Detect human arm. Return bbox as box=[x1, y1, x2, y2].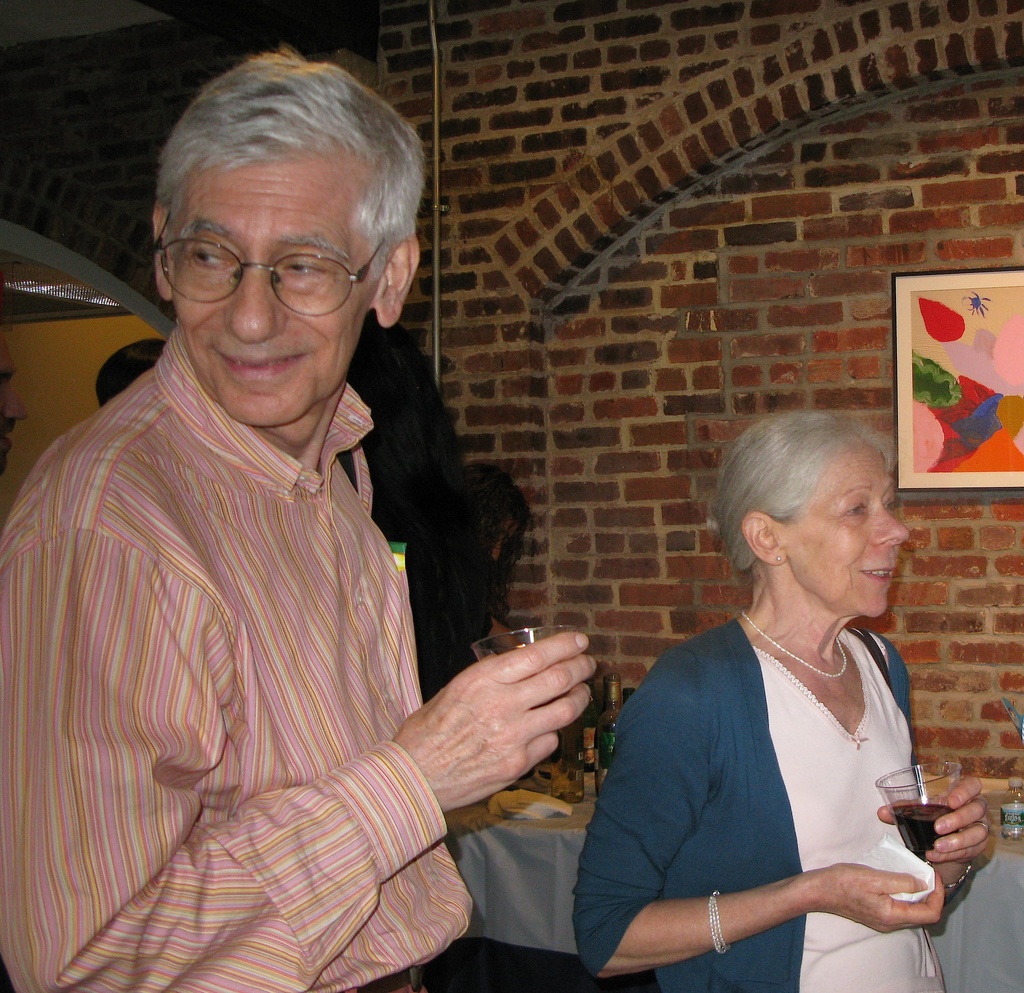
box=[0, 472, 600, 992].
